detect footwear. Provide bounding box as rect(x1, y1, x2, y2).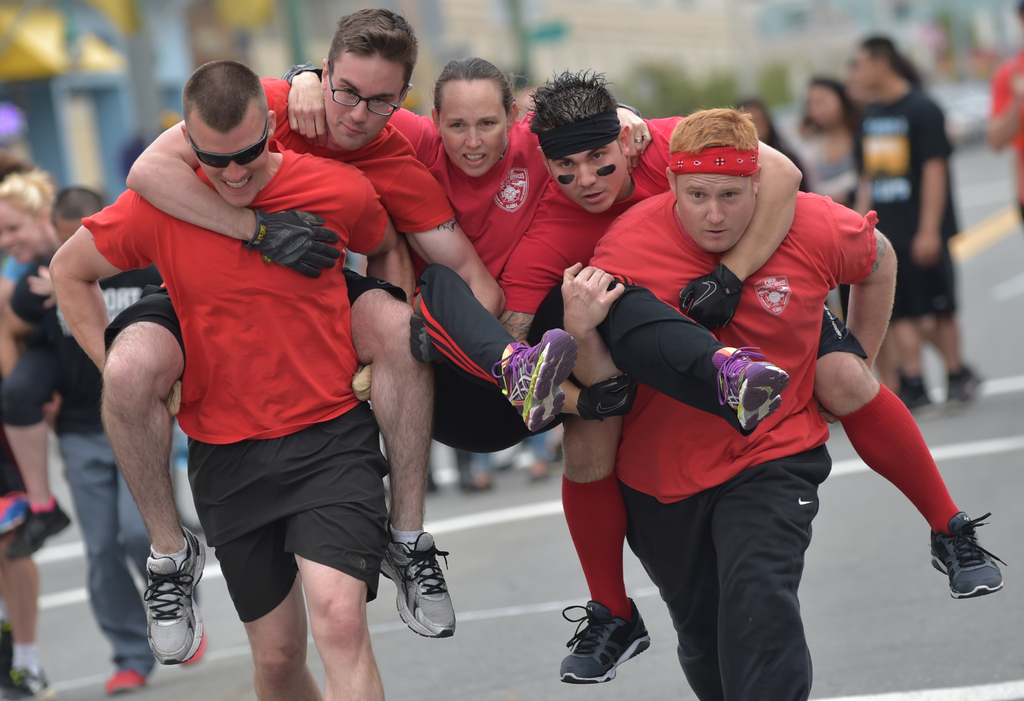
rect(95, 668, 157, 700).
